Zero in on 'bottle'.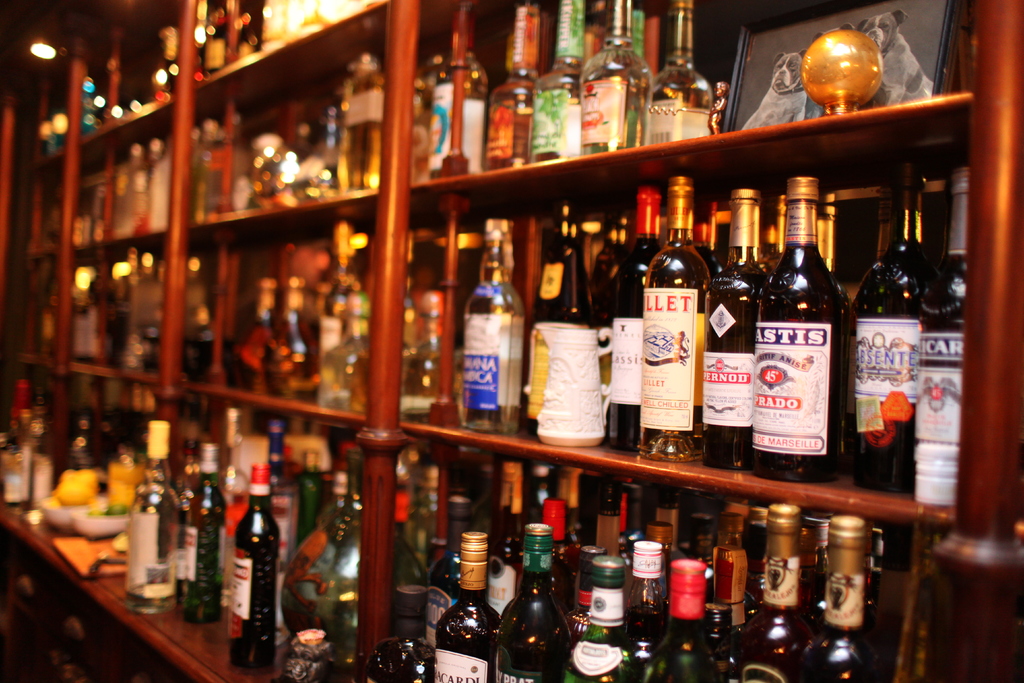
Zeroed in: bbox=(590, 215, 632, 301).
